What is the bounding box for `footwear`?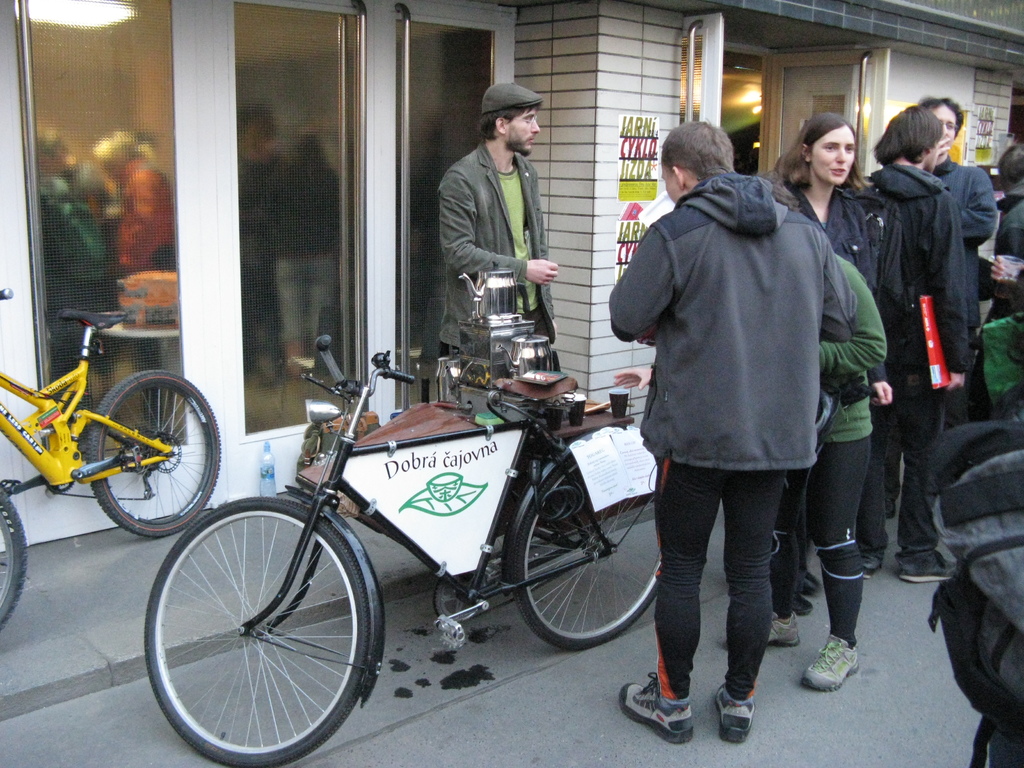
crop(801, 636, 858, 692).
